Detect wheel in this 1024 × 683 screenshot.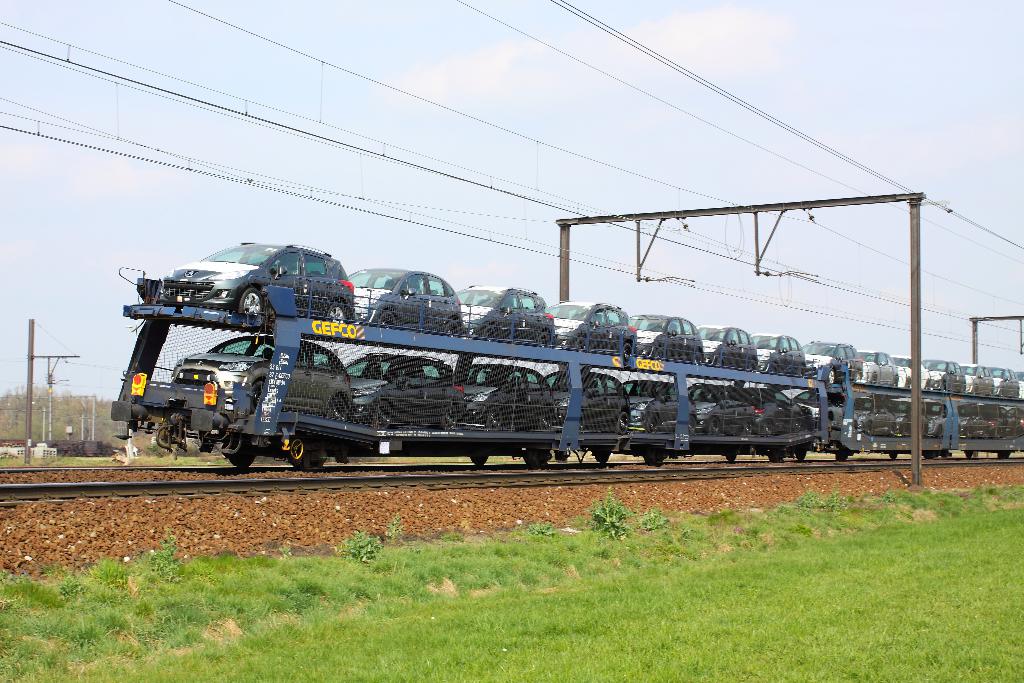
Detection: left=902, top=424, right=910, bottom=438.
